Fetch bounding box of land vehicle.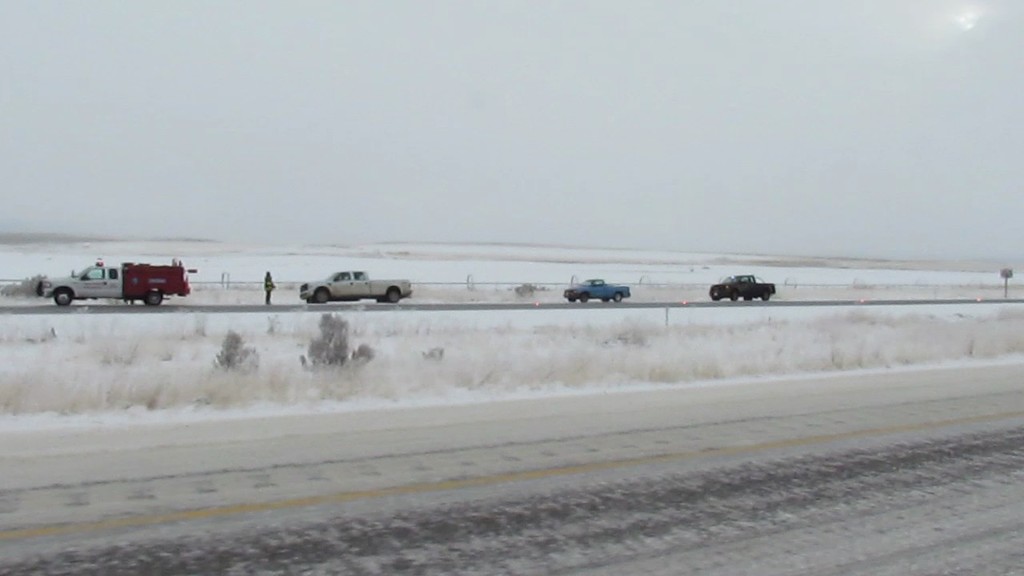
Bbox: 561/279/631/302.
